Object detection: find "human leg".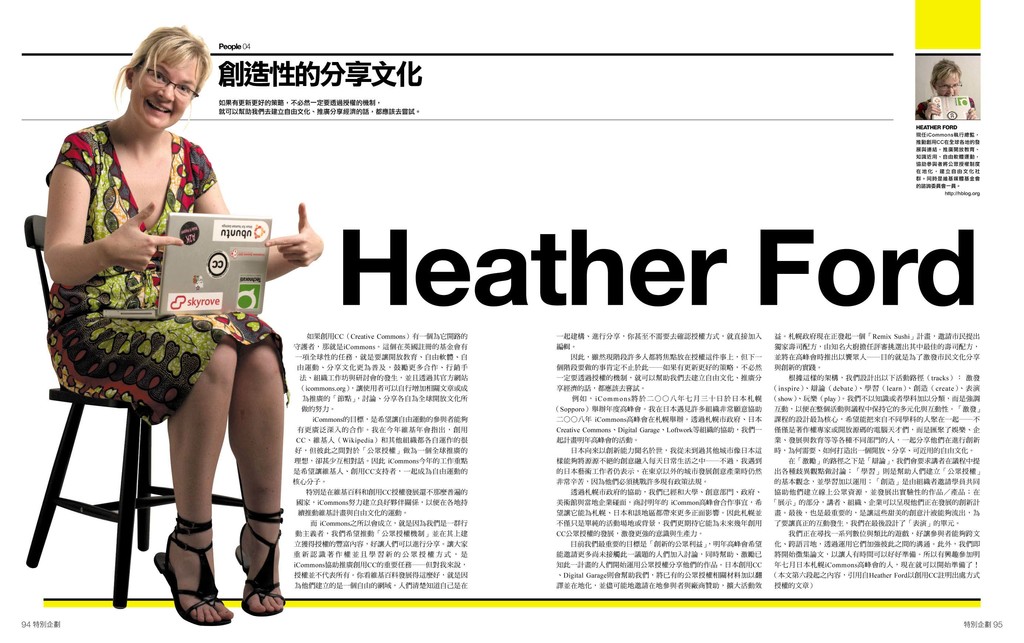
bbox(51, 316, 239, 623).
